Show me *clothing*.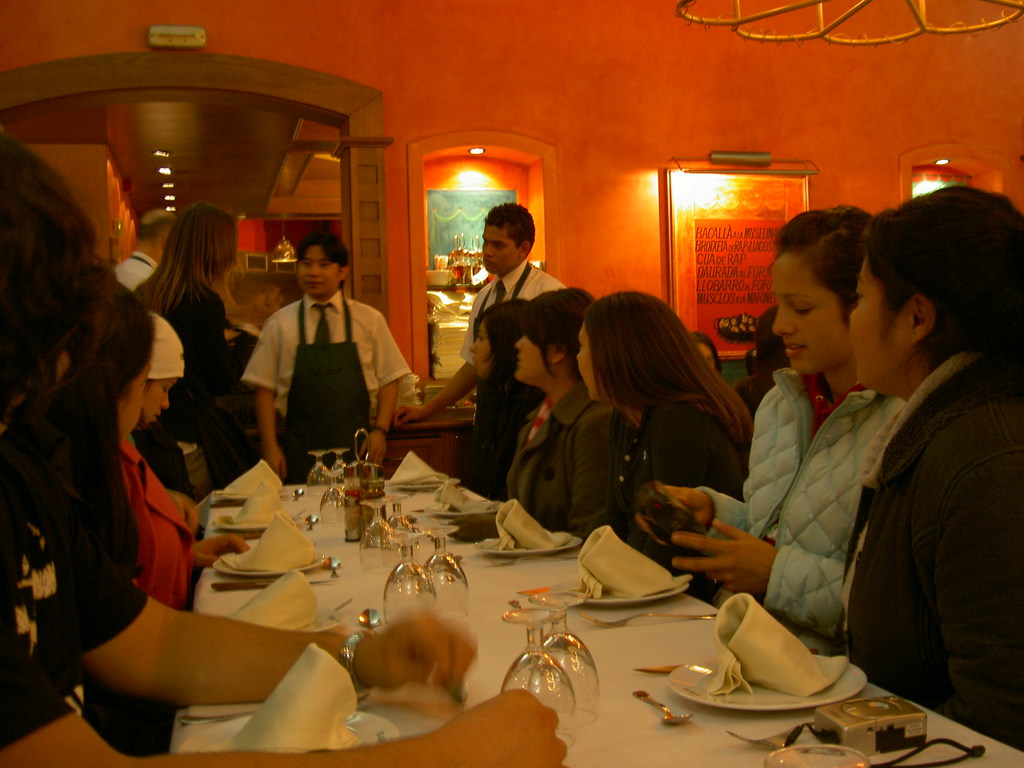
*clothing* is here: box=[238, 300, 404, 486].
